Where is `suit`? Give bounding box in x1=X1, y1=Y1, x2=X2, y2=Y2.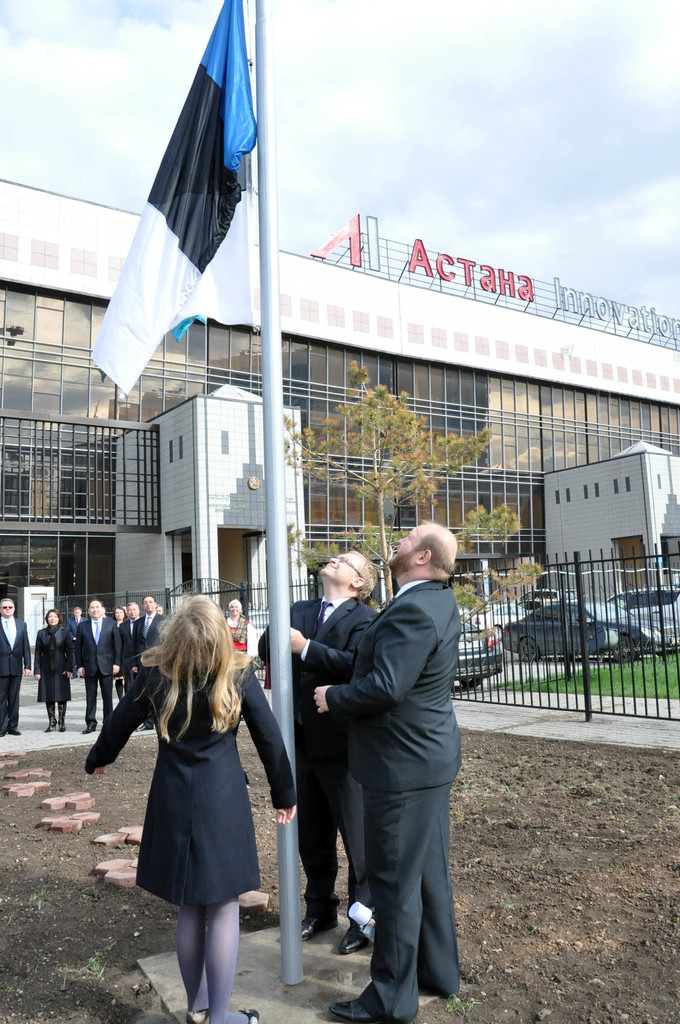
x1=69, y1=616, x2=122, y2=725.
